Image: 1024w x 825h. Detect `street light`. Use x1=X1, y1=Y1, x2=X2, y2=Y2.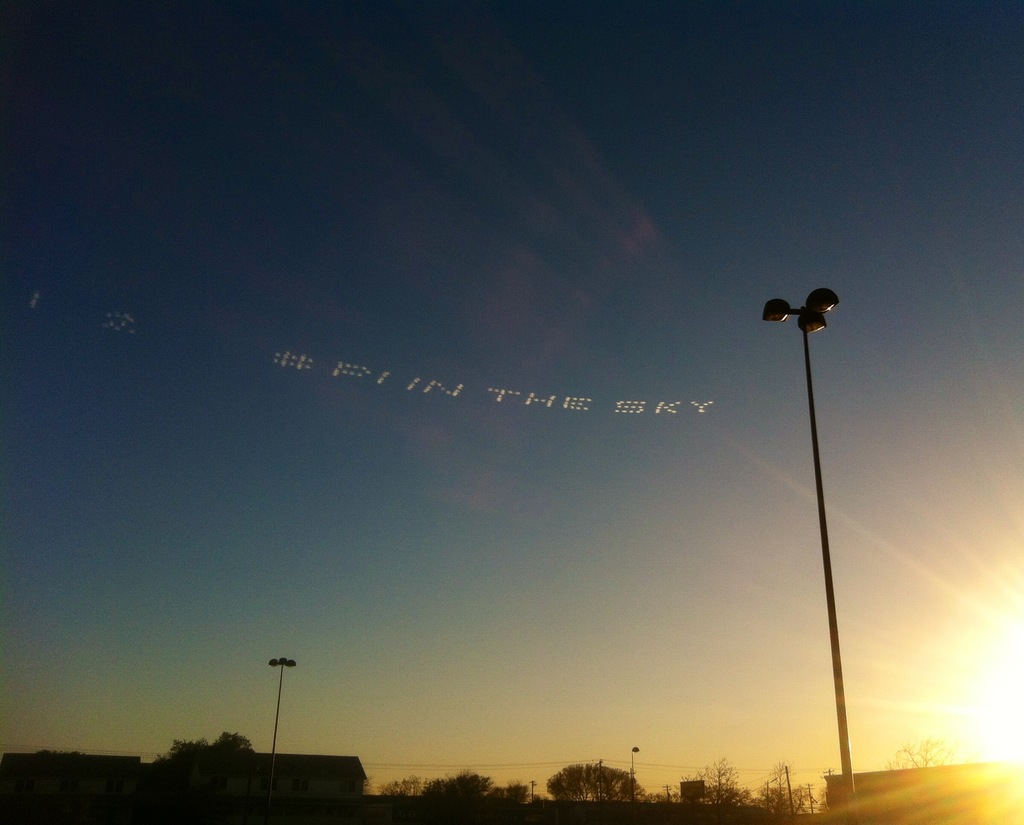
x1=762, y1=277, x2=882, y2=806.
